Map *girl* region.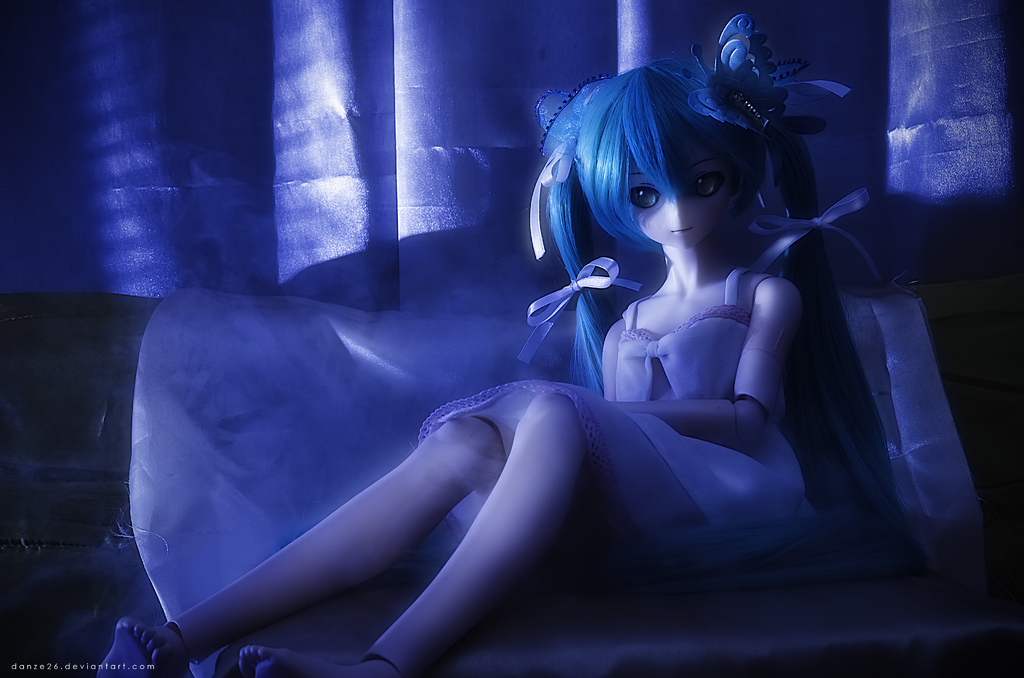
Mapped to crop(85, 52, 805, 671).
